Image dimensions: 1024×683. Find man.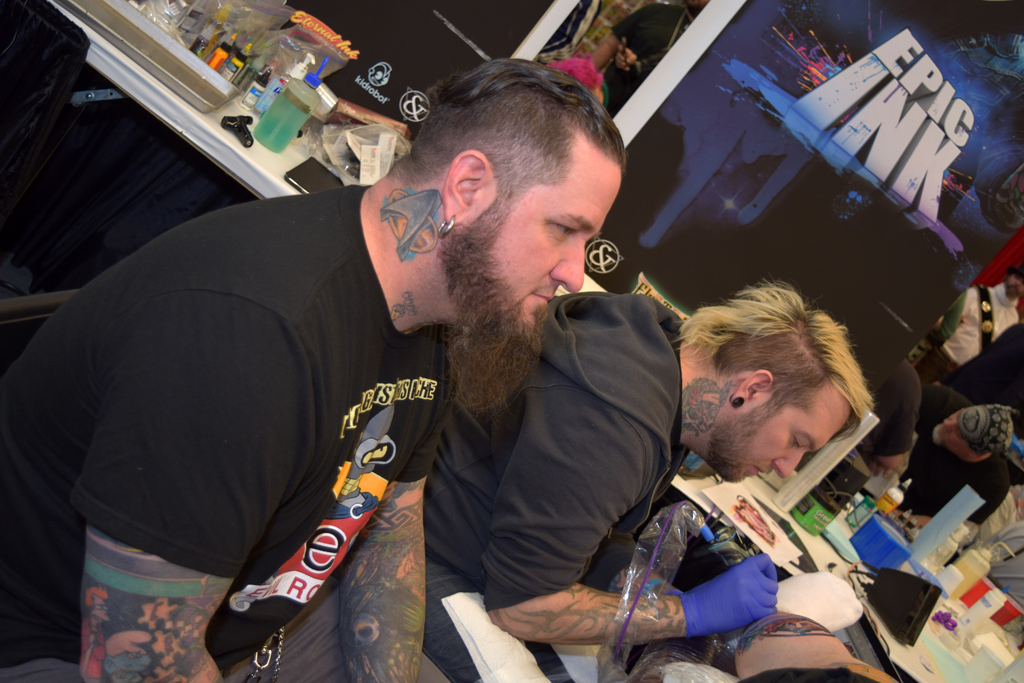
<region>905, 403, 1023, 528</region>.
